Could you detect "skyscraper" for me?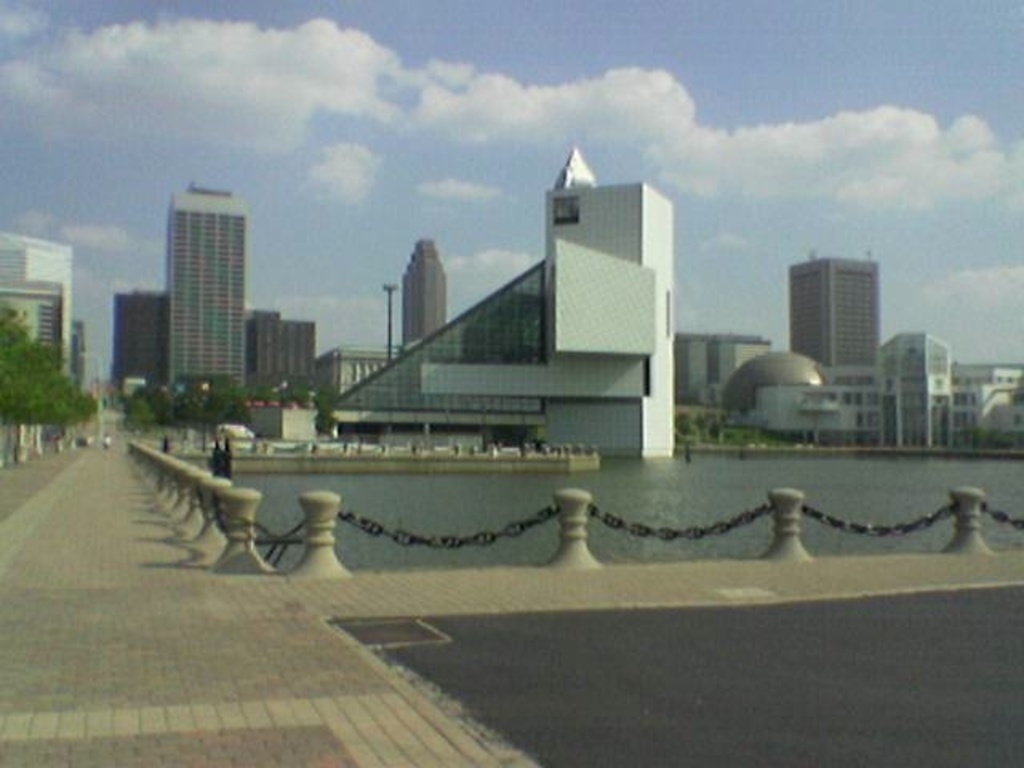
Detection result: region(784, 261, 883, 355).
